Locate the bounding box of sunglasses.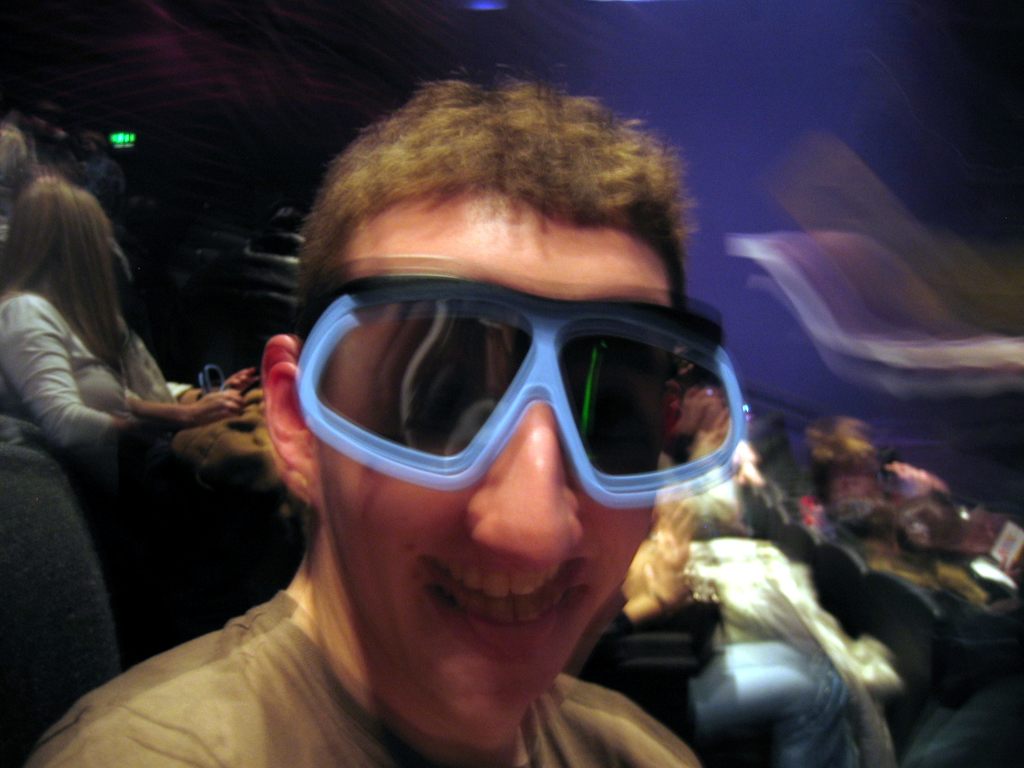
Bounding box: region(280, 263, 748, 509).
